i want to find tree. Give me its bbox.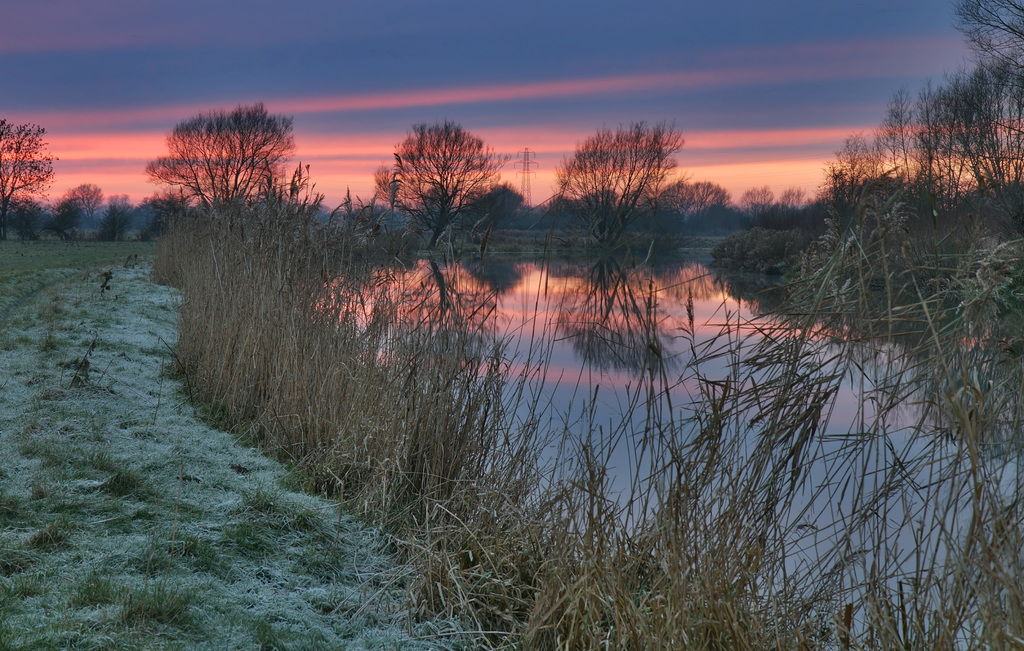
[127,195,167,235].
